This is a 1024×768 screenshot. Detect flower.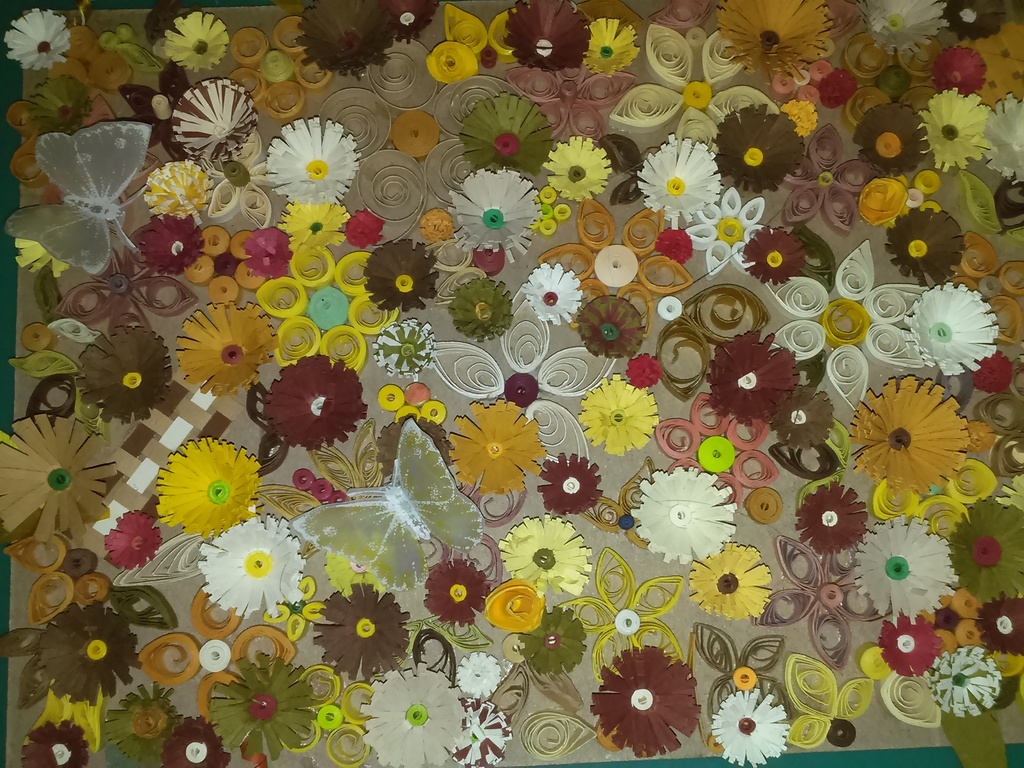
detection(875, 618, 942, 681).
